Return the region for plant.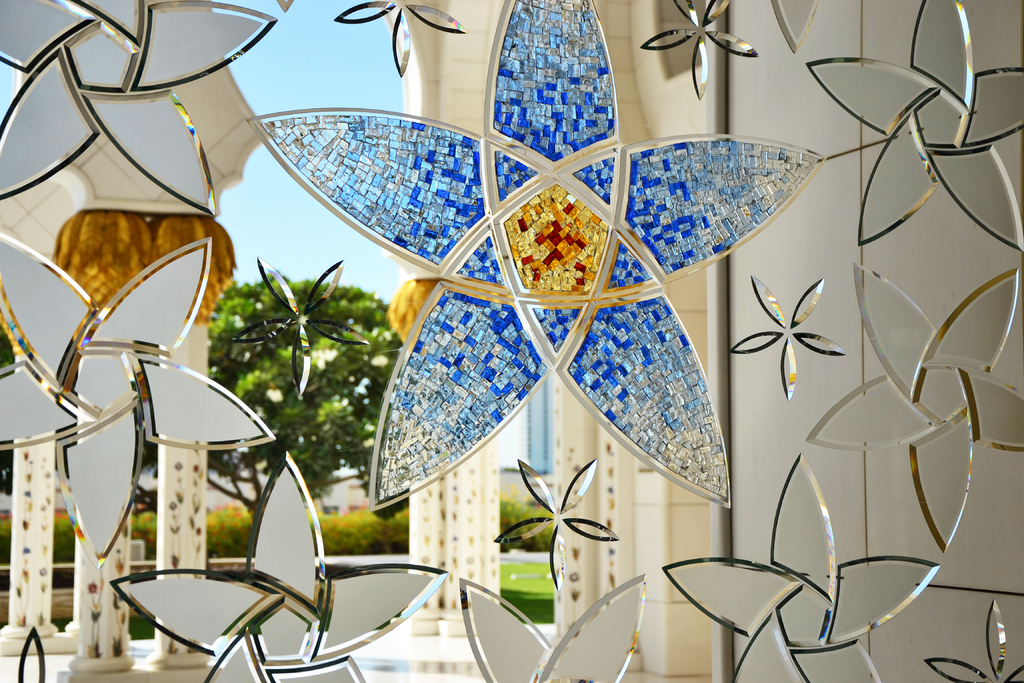
crop(55, 508, 72, 582).
